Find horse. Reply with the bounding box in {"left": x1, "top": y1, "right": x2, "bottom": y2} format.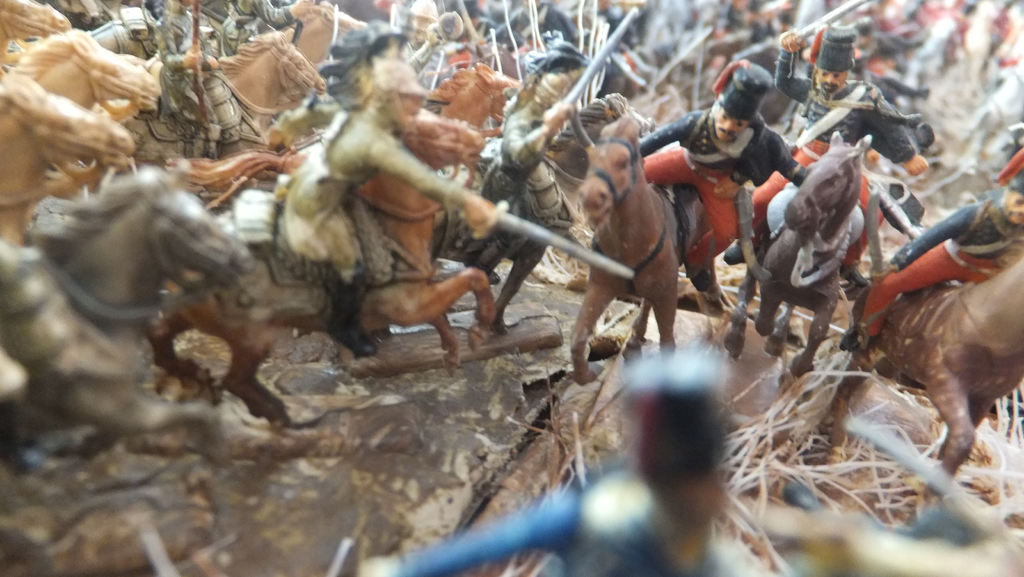
{"left": 142, "top": 108, "right": 495, "bottom": 430}.
